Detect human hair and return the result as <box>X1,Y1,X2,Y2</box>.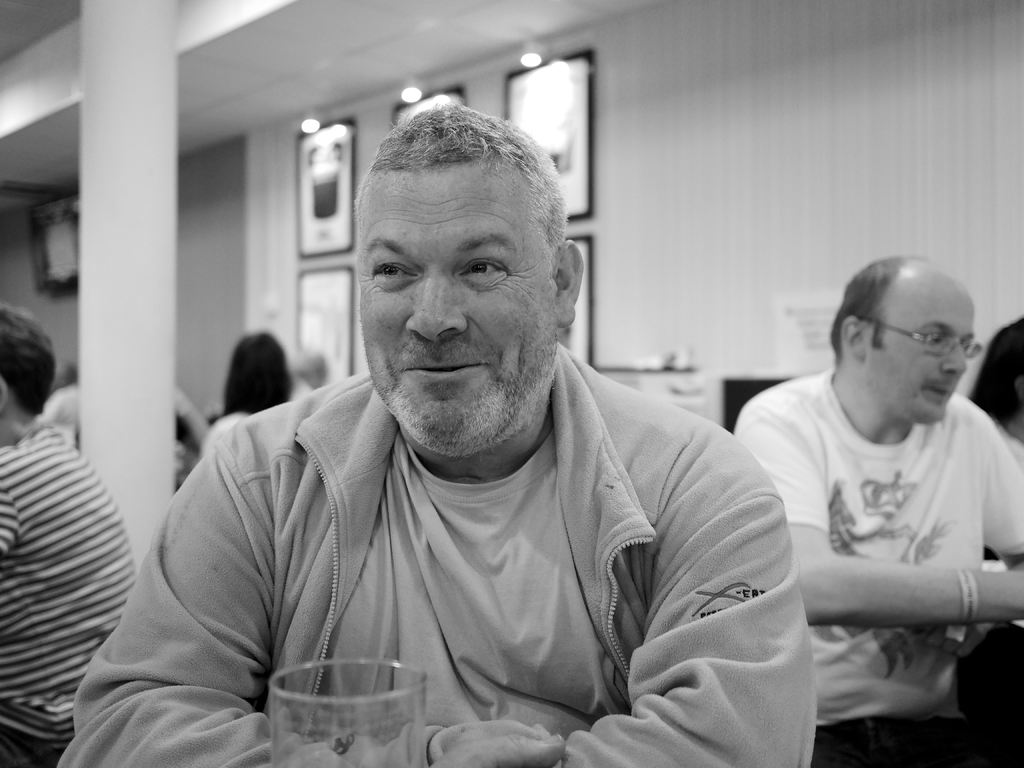
<box>0,296,63,410</box>.
